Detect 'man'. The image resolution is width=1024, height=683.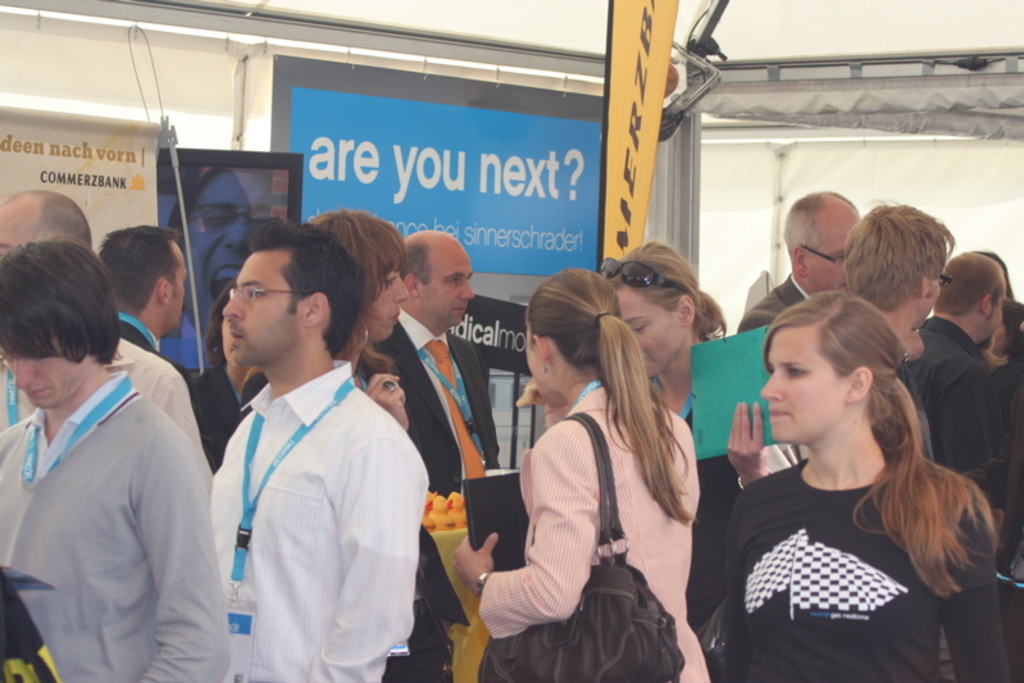
(left=739, top=187, right=868, bottom=329).
